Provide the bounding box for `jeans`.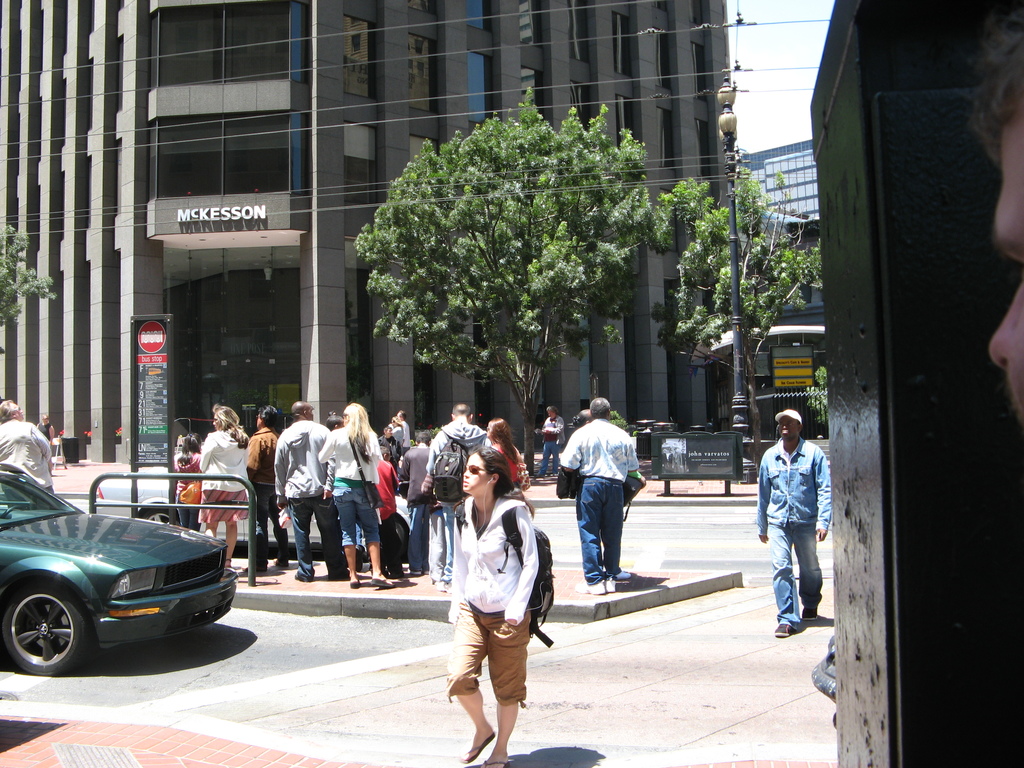
crop(286, 497, 348, 578).
